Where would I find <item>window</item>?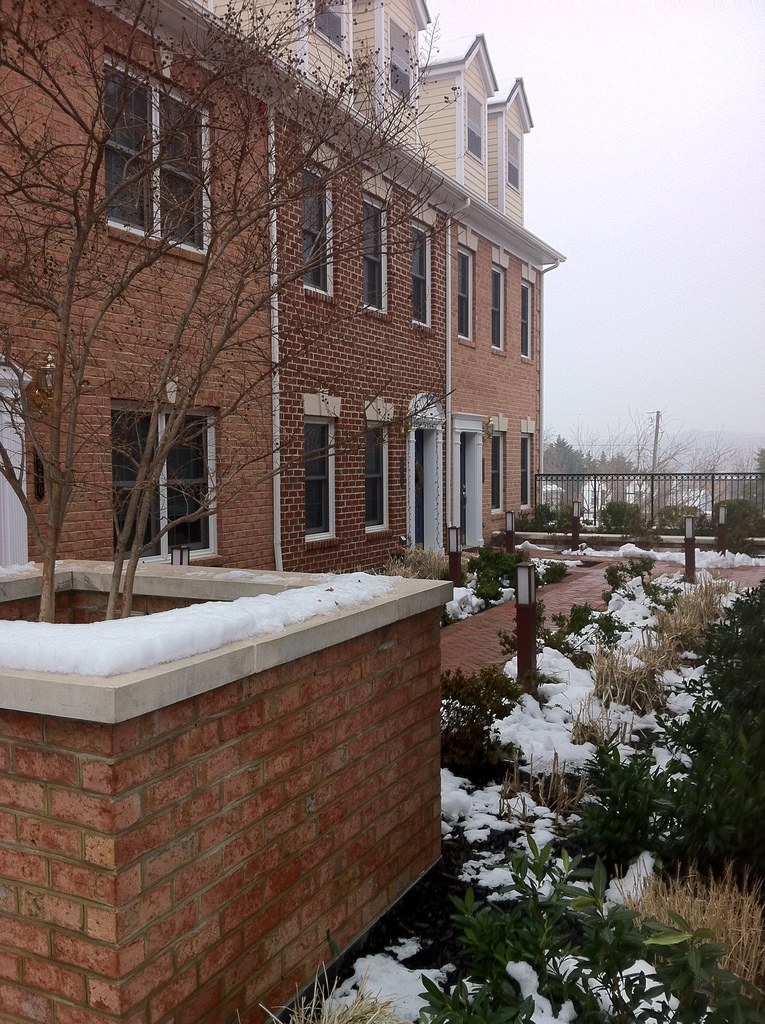
At bbox=[491, 264, 503, 349].
